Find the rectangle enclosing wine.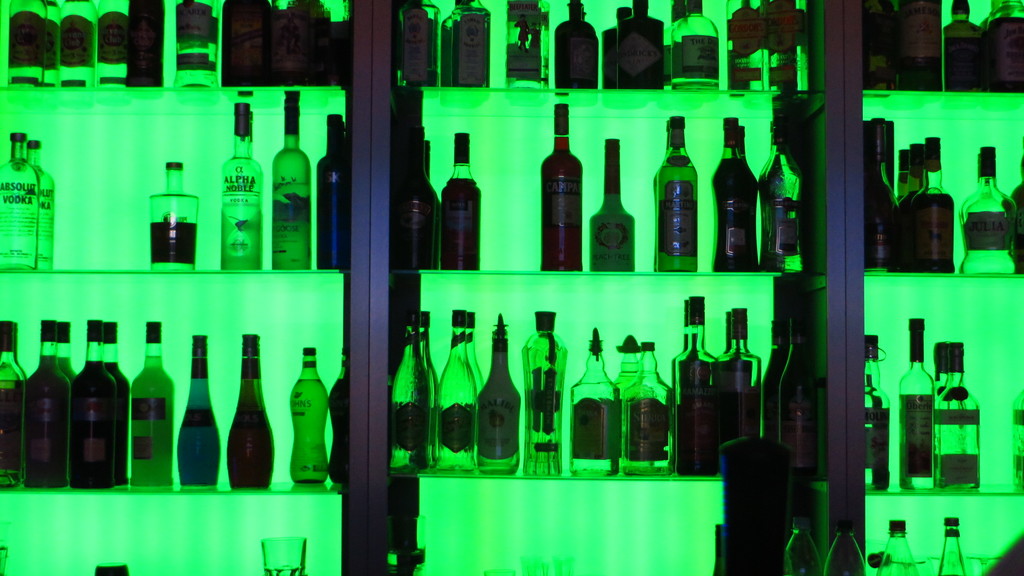
bbox=(263, 88, 312, 271).
